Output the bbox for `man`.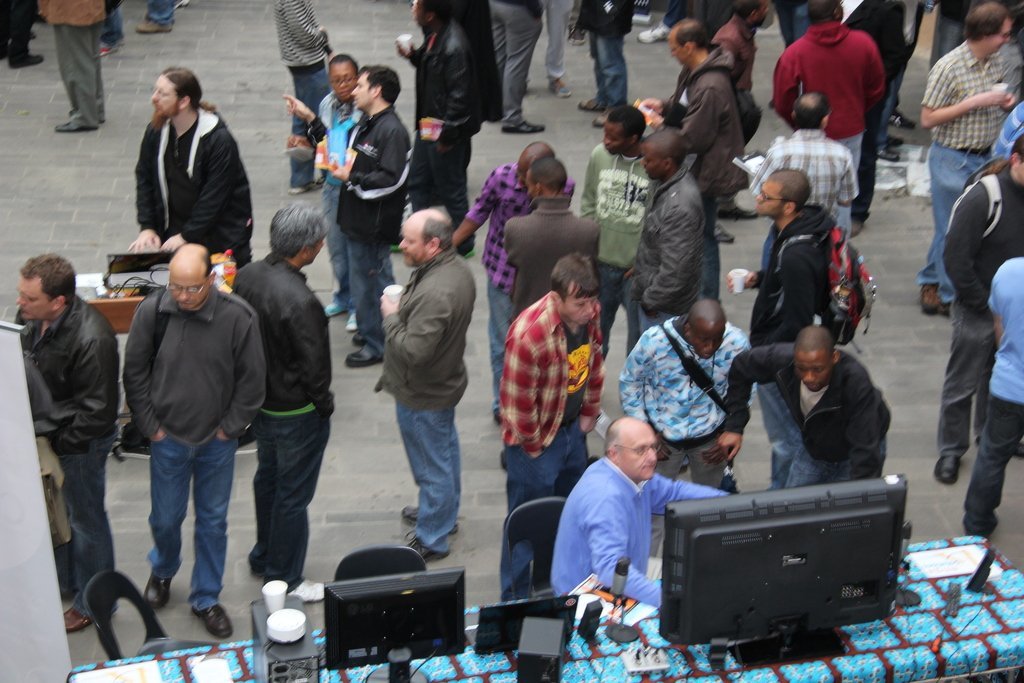
[x1=486, y1=0, x2=535, y2=133].
